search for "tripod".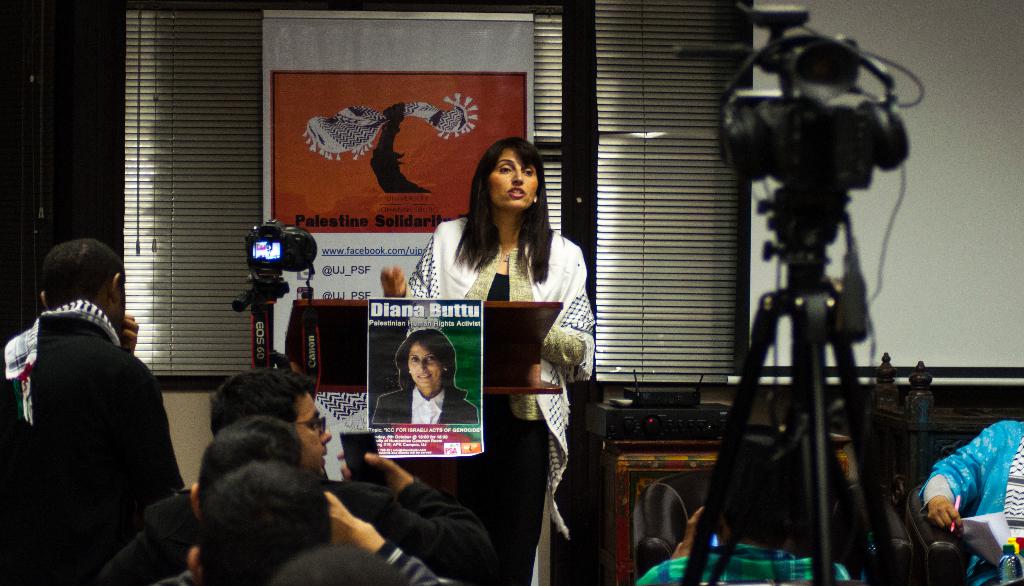
Found at bbox=(679, 184, 948, 585).
